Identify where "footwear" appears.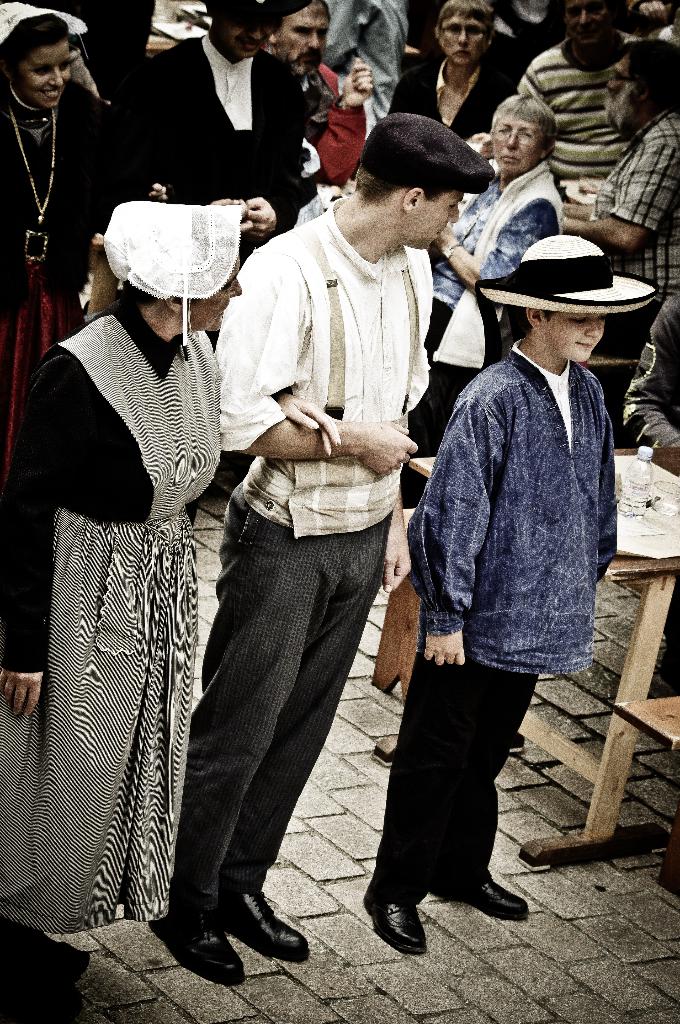
Appears at 434:875:530:924.
